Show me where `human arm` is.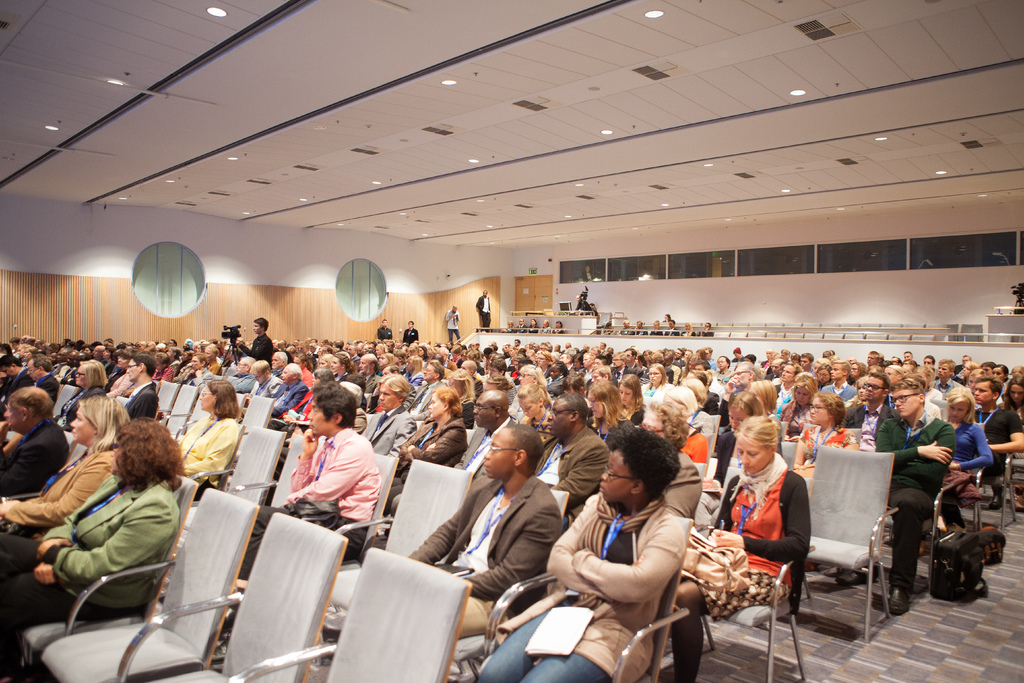
`human arm` is at bbox(961, 425, 993, 470).
